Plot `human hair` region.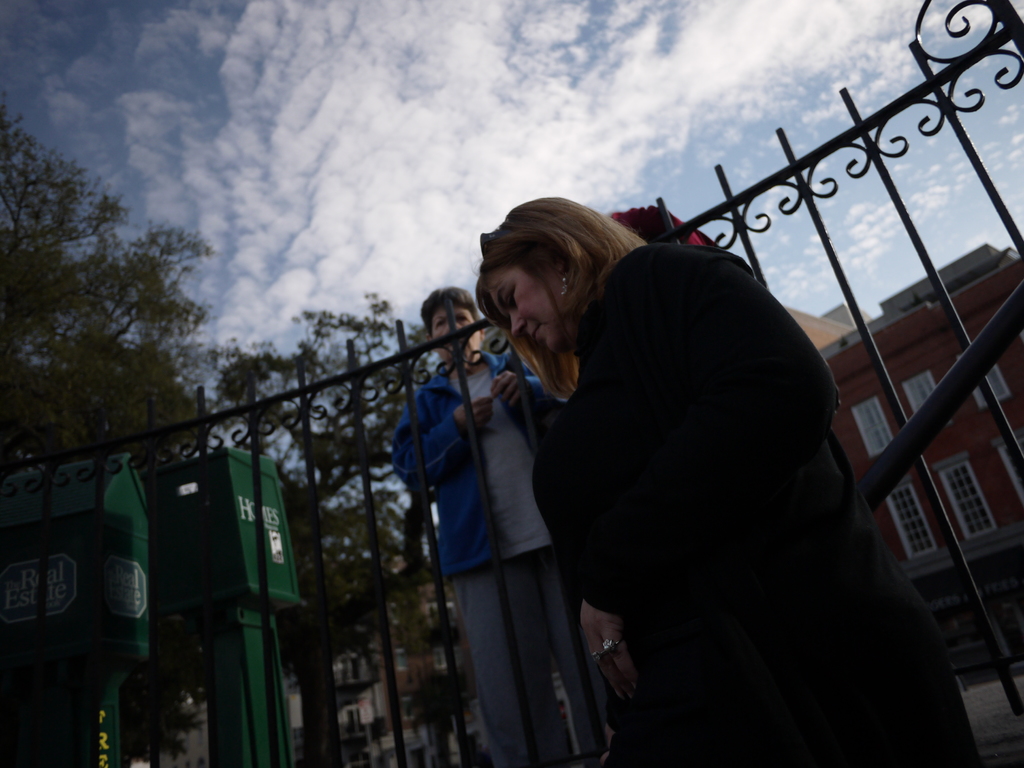
Plotted at [418, 287, 476, 337].
